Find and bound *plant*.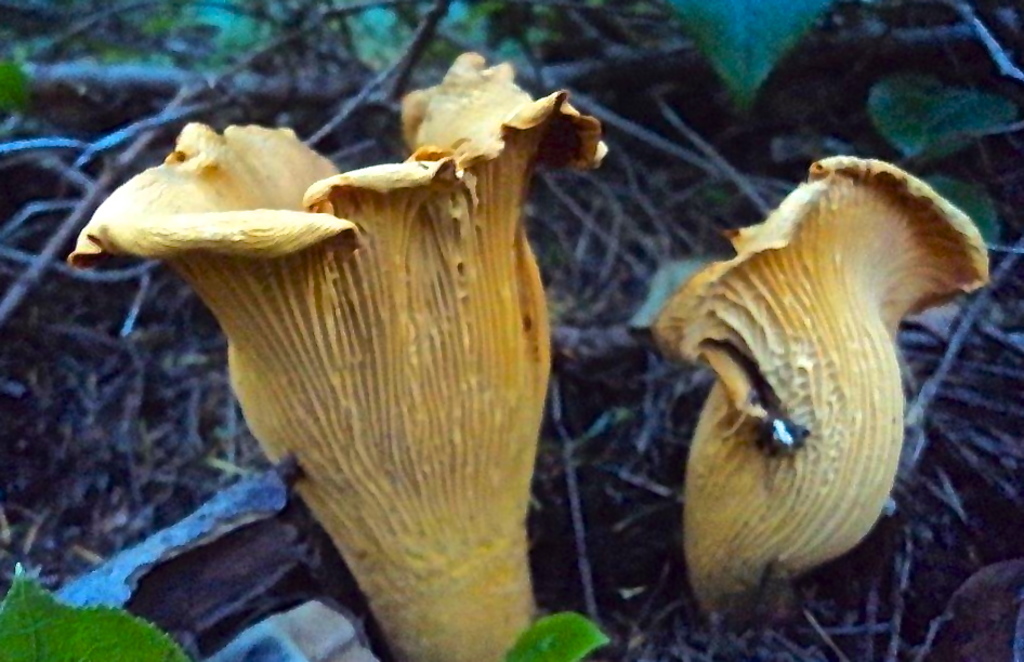
Bound: (0, 52, 989, 661).
